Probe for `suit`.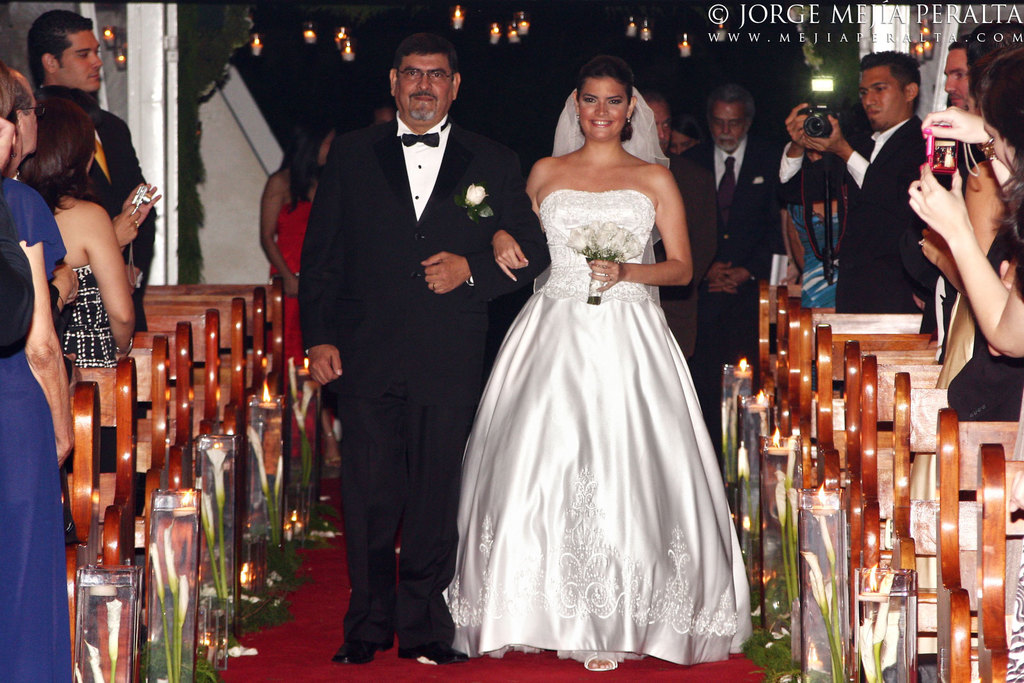
Probe result: [left=779, top=113, right=939, bottom=317].
